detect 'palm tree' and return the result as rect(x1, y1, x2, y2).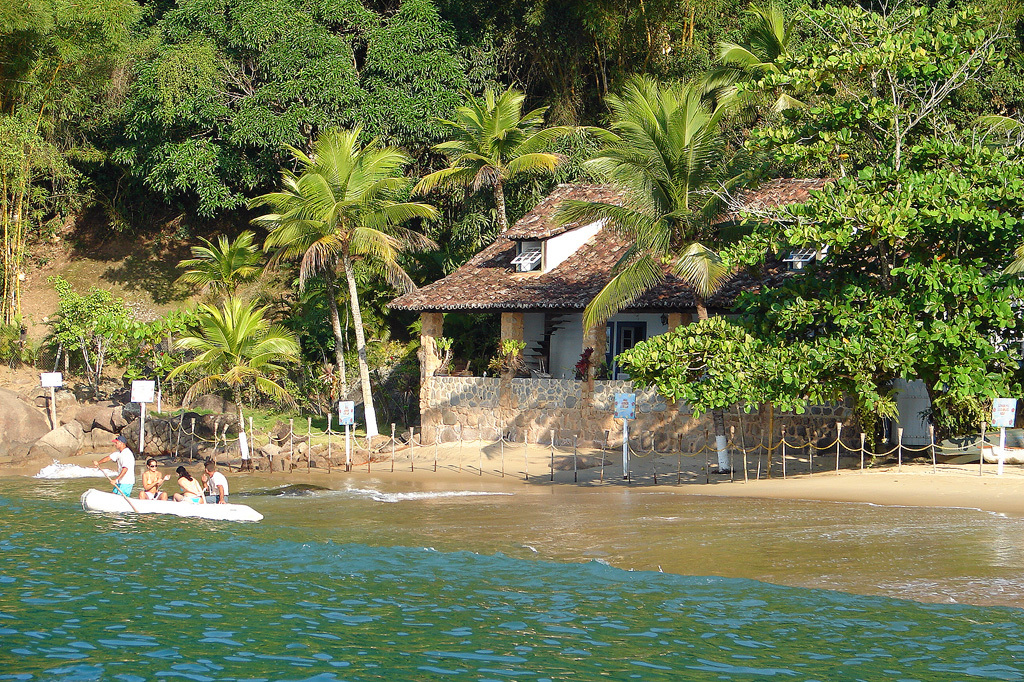
rect(451, 95, 563, 398).
